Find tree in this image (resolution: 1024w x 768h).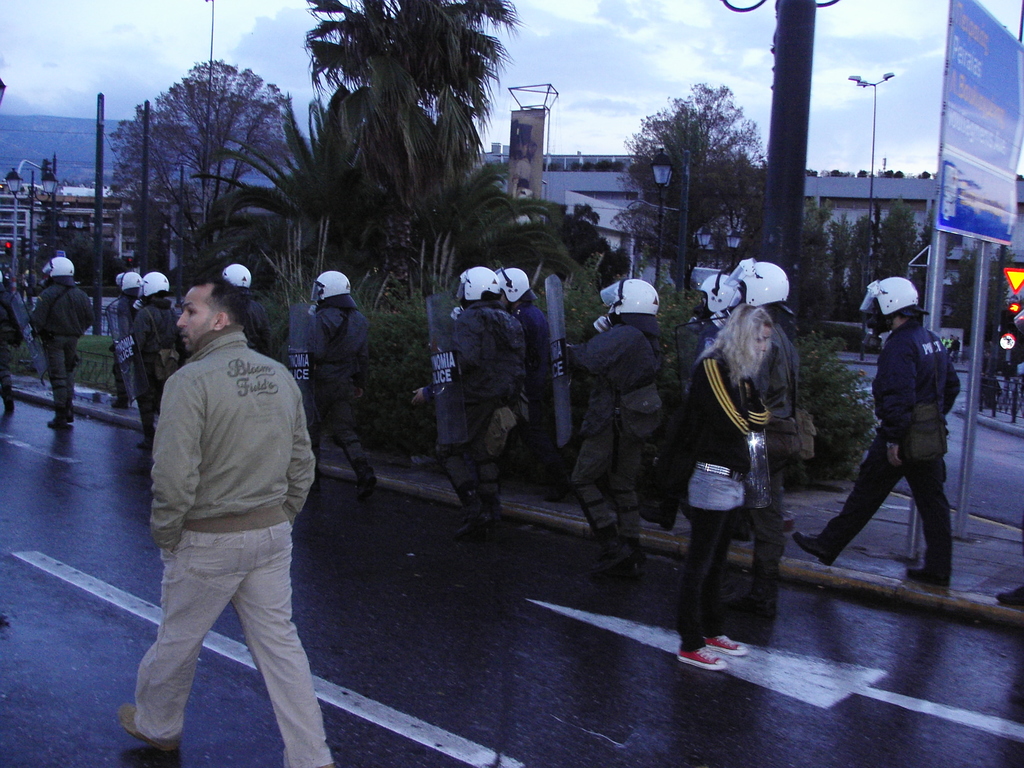
crop(618, 60, 772, 308).
